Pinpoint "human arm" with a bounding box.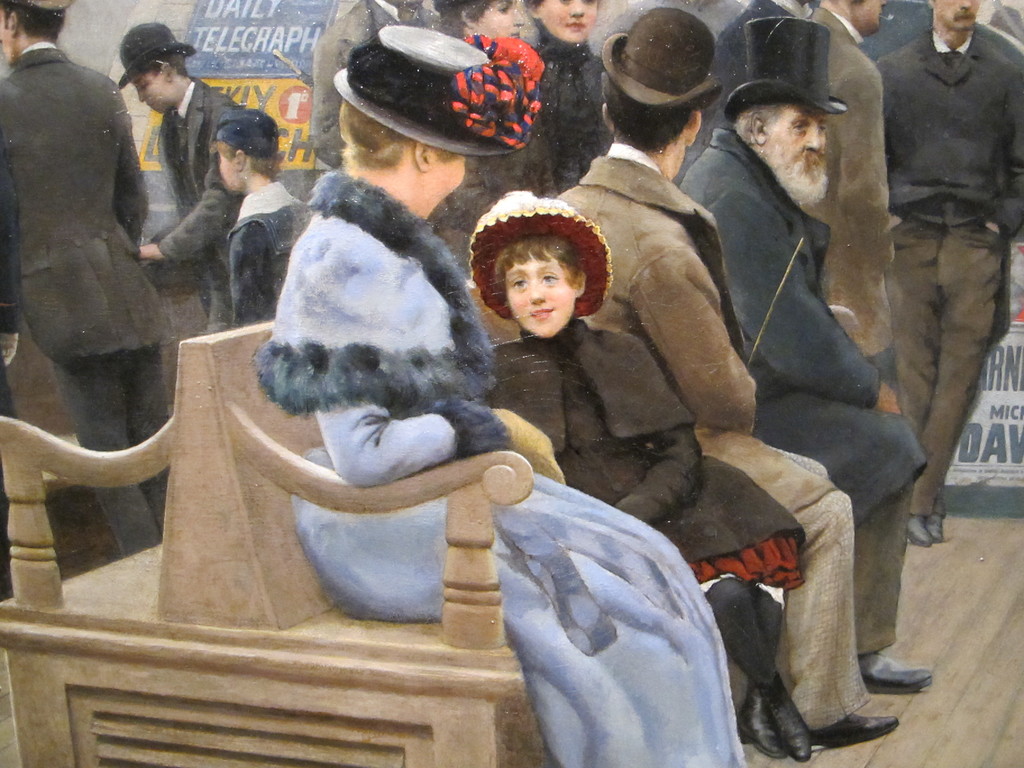
rect(609, 331, 707, 526).
